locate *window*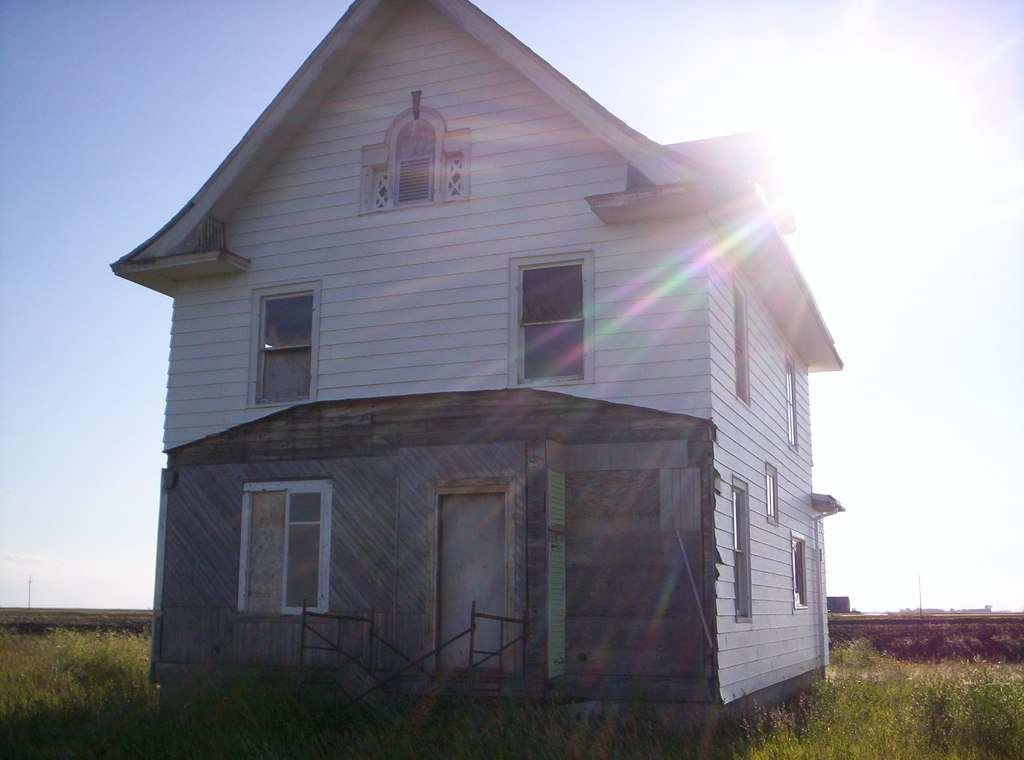
{"left": 519, "top": 260, "right": 586, "bottom": 380}
